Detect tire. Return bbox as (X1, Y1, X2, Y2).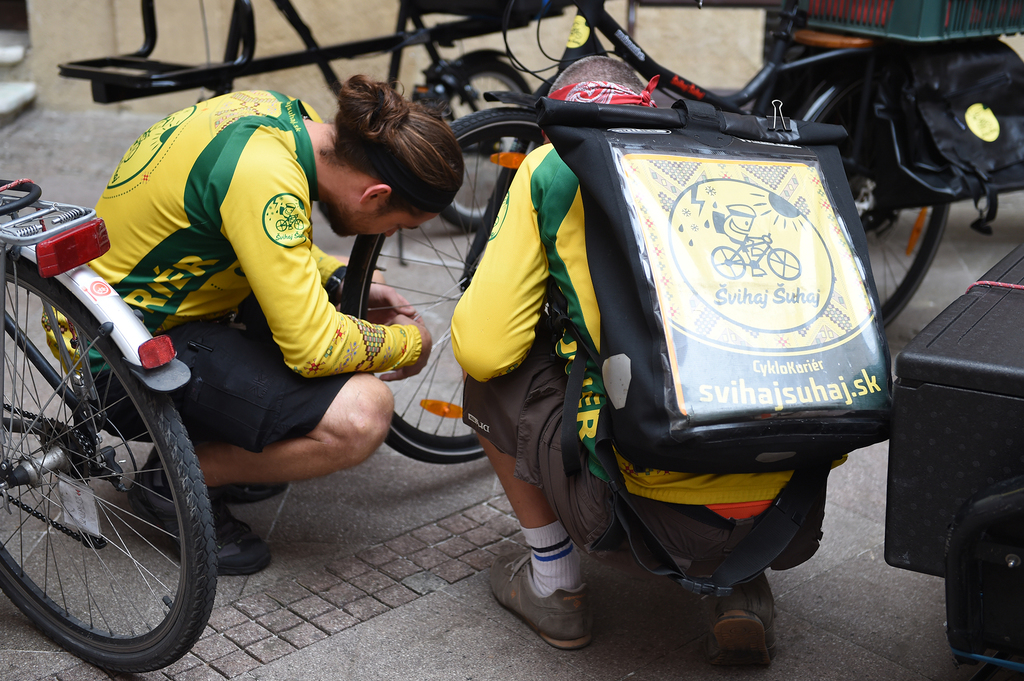
(31, 278, 260, 680).
